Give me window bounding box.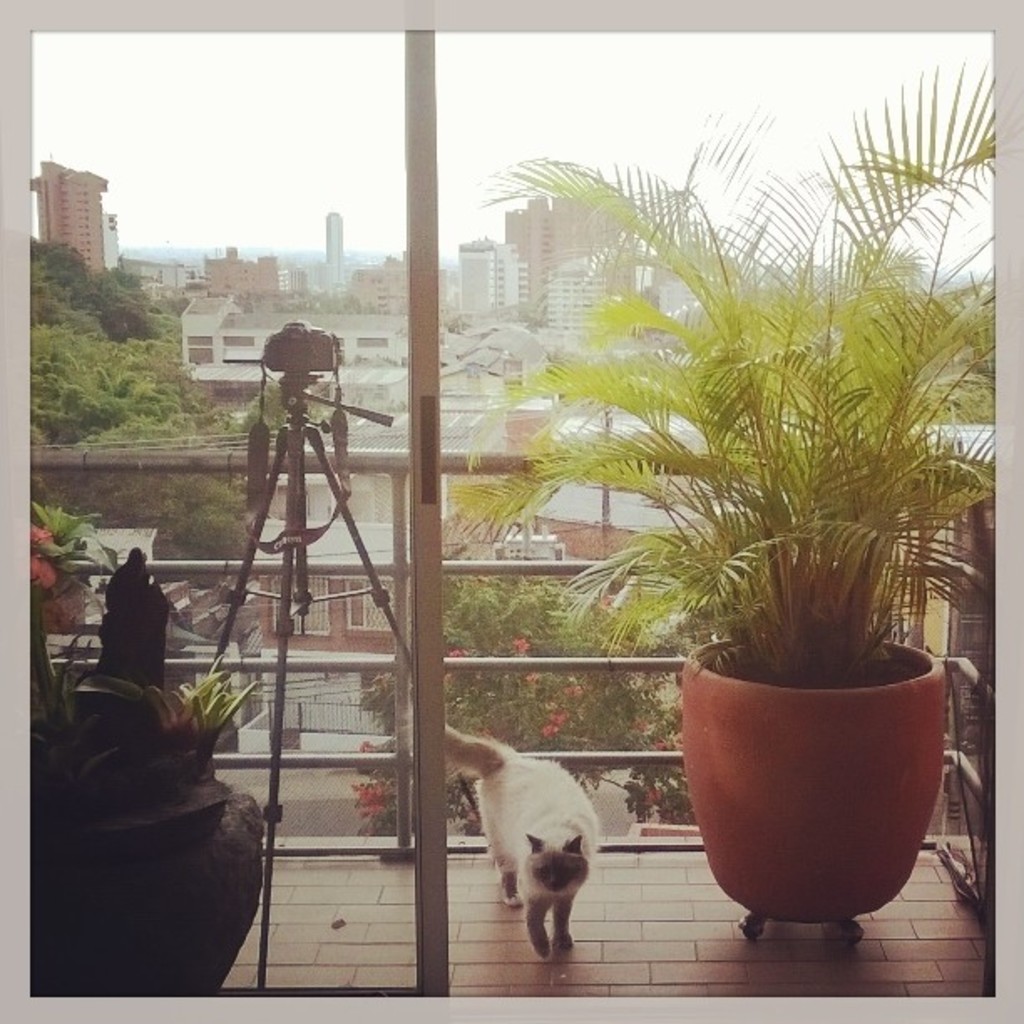
(x1=223, y1=336, x2=253, y2=348).
